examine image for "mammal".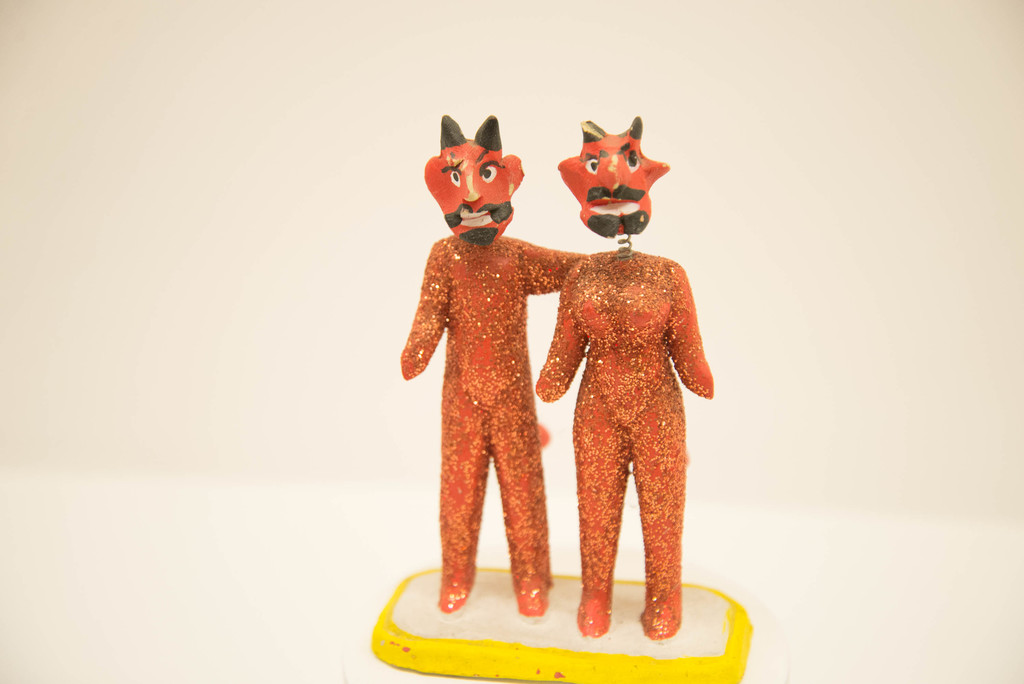
Examination result: box(531, 167, 720, 649).
